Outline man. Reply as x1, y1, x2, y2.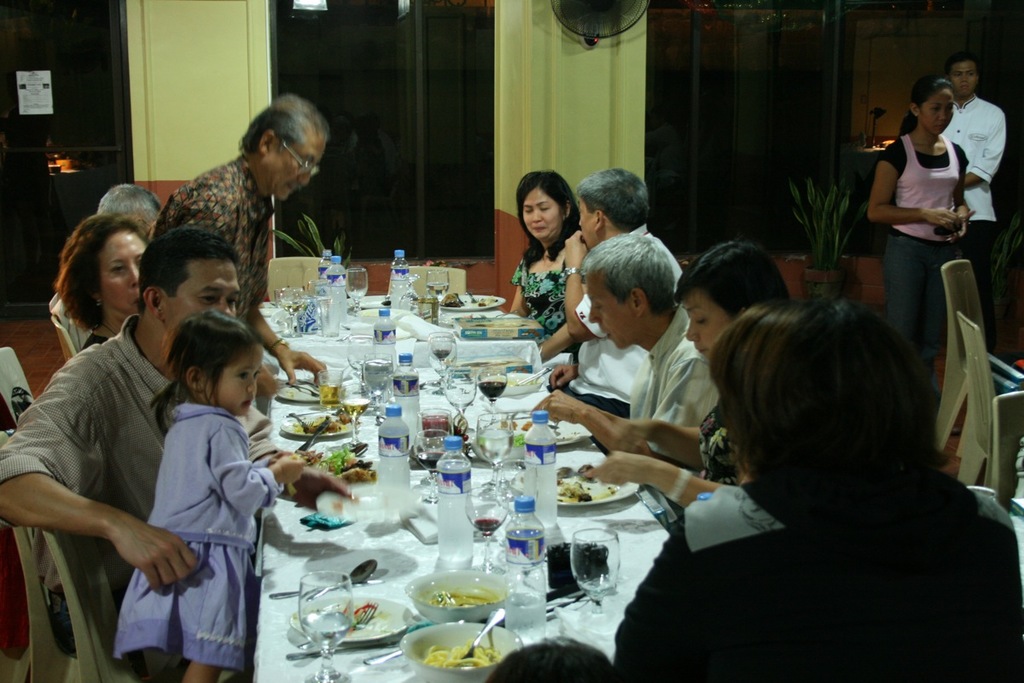
0, 227, 356, 593.
